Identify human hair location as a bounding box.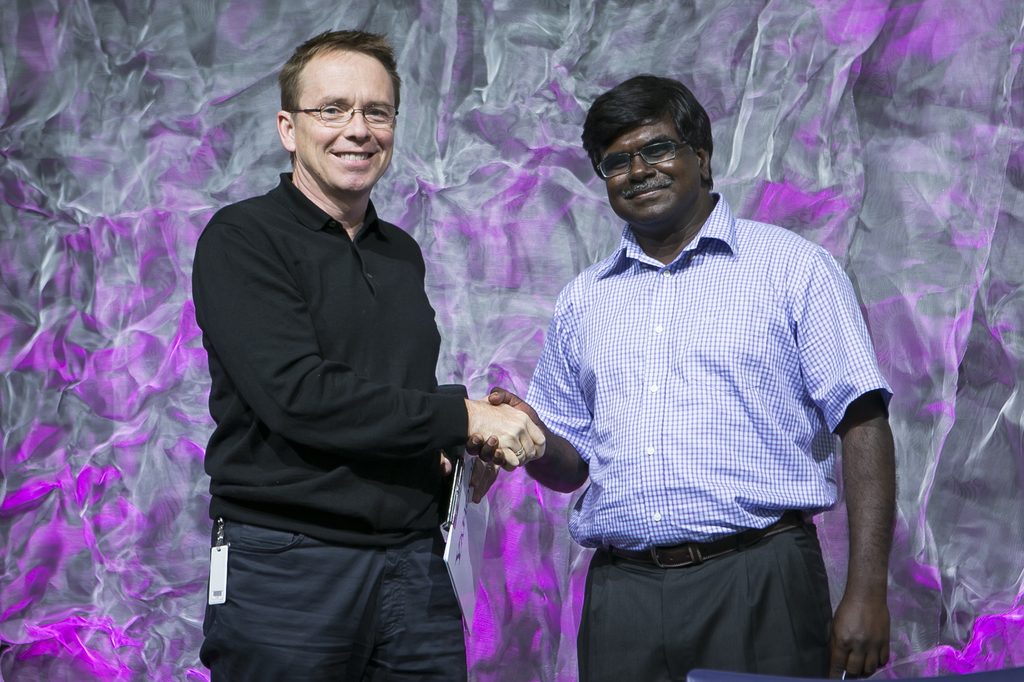
[x1=276, y1=33, x2=404, y2=167].
